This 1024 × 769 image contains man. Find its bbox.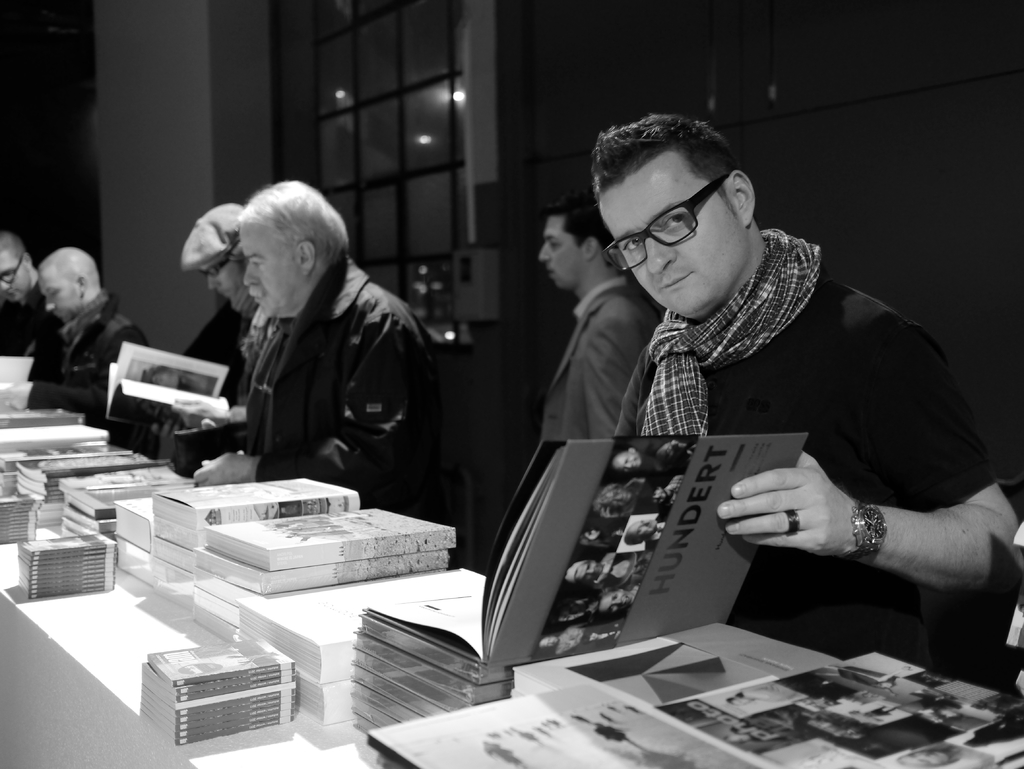
(151,201,273,444).
